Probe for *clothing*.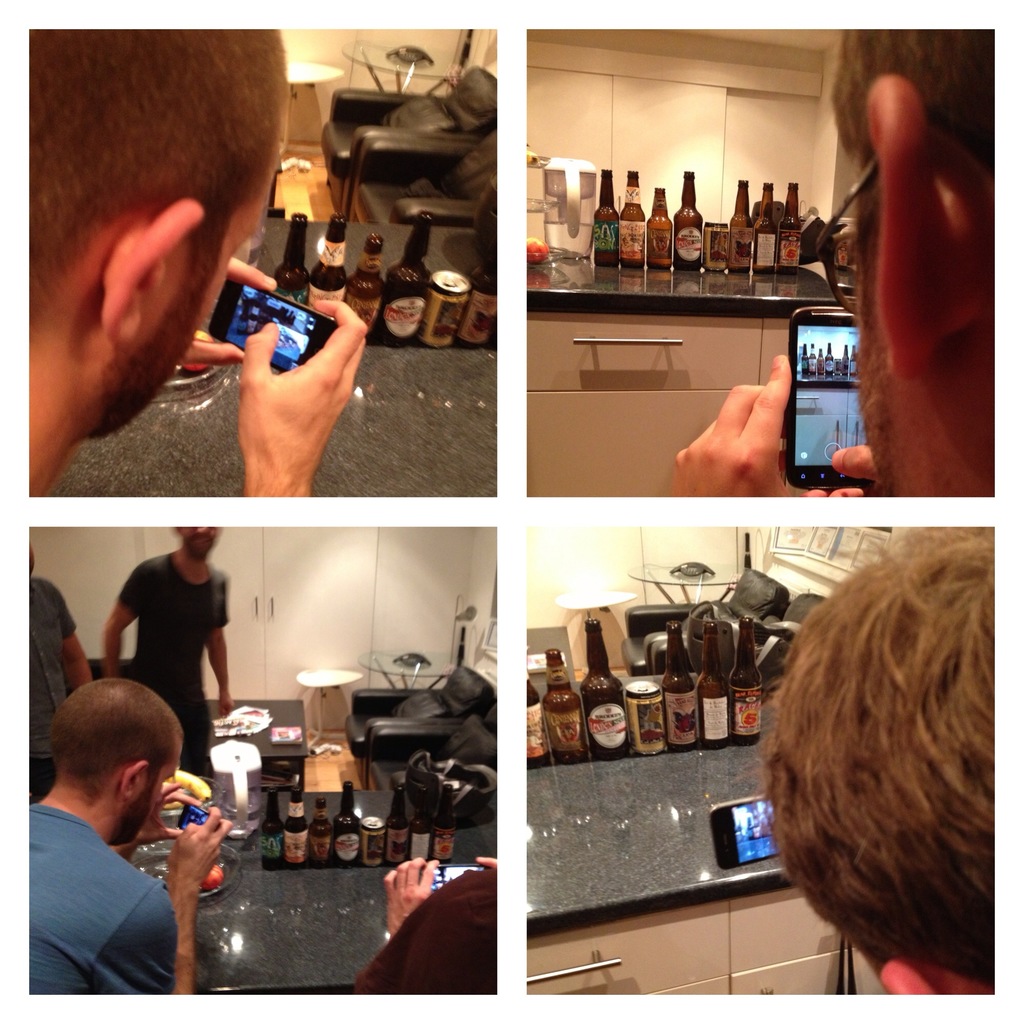
Probe result: [left=116, top=552, right=230, bottom=776].
